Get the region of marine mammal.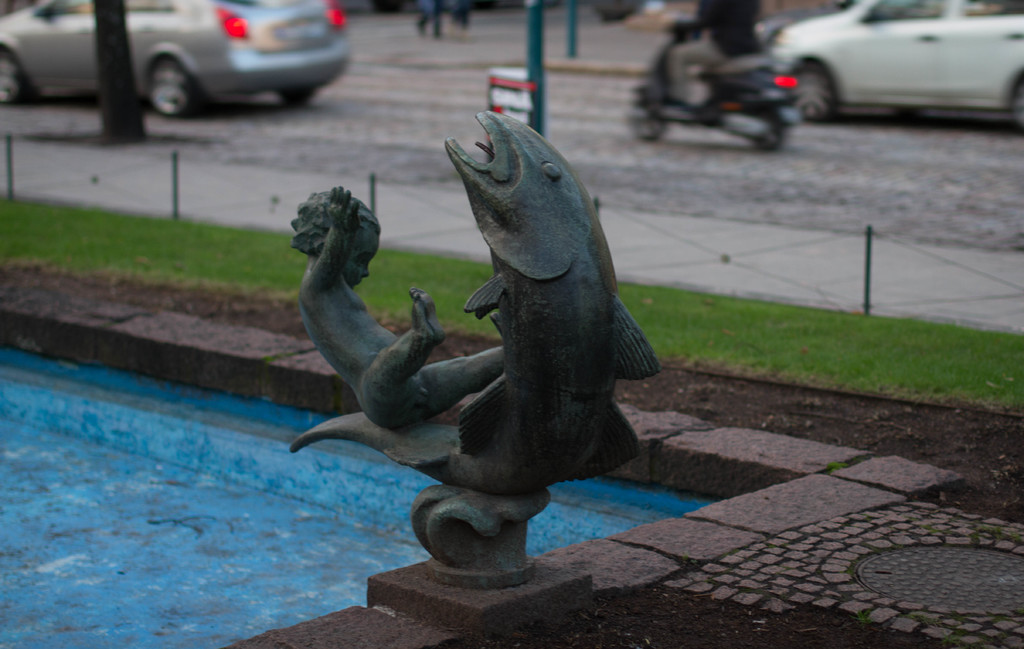
box=[314, 121, 656, 550].
